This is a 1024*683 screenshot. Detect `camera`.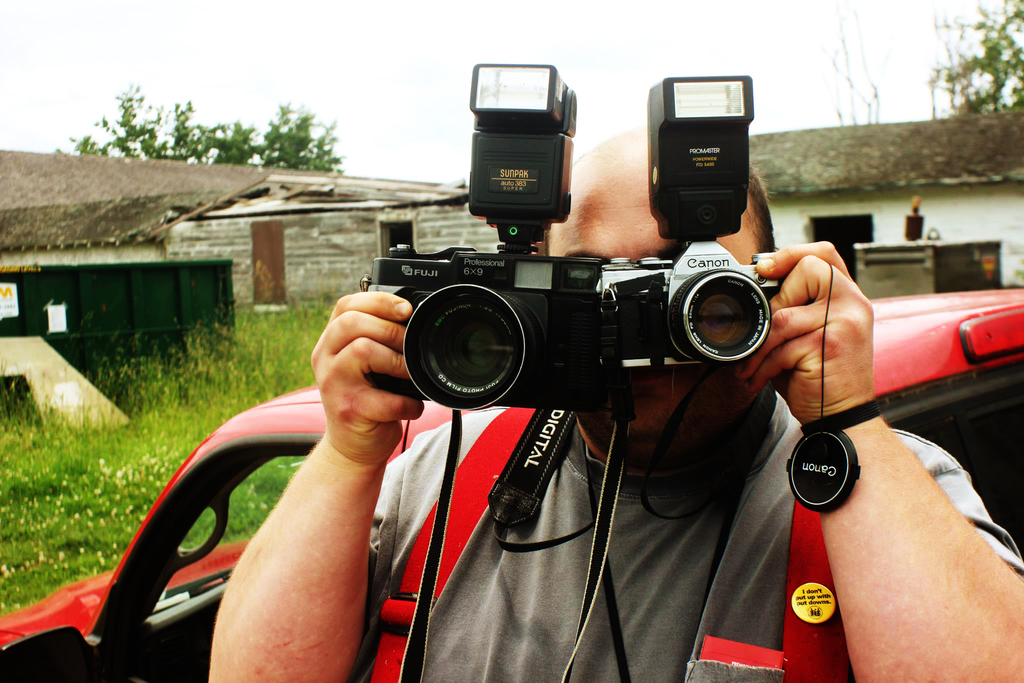
select_region(596, 73, 786, 372).
